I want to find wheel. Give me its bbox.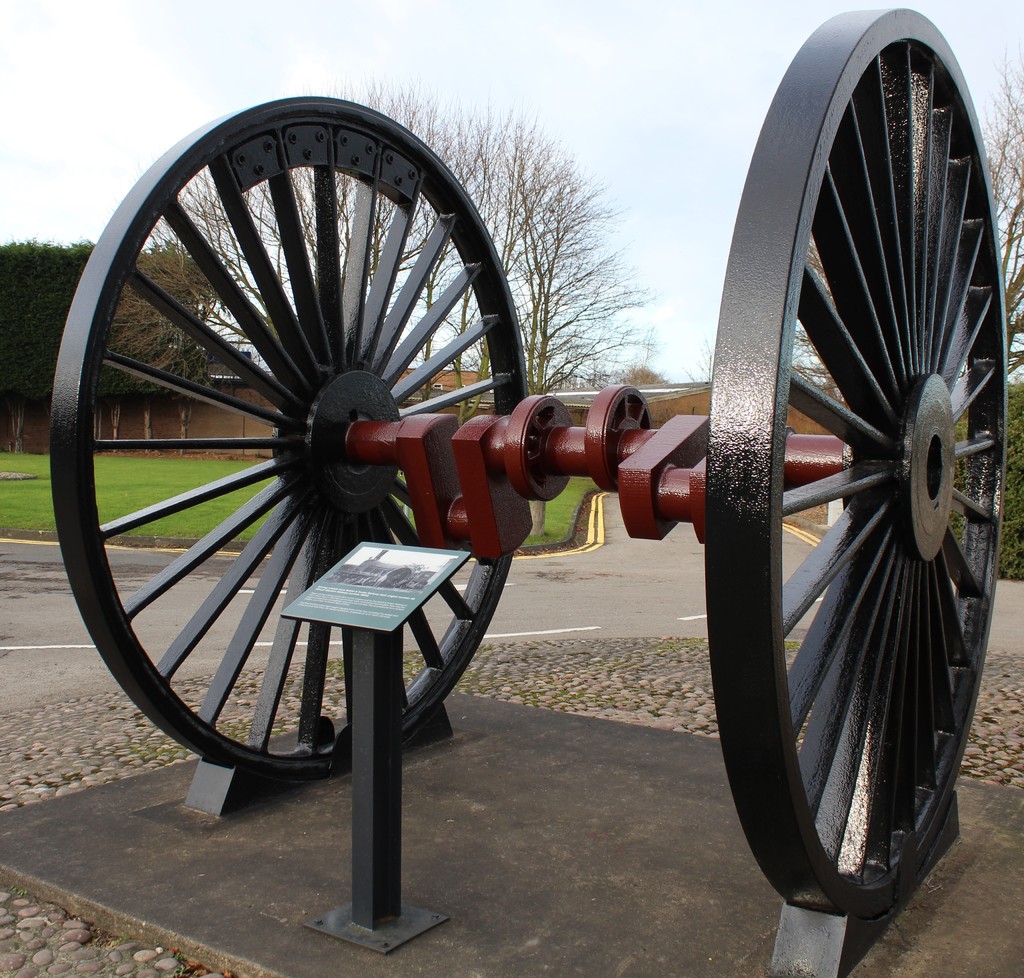
box(705, 6, 1003, 922).
